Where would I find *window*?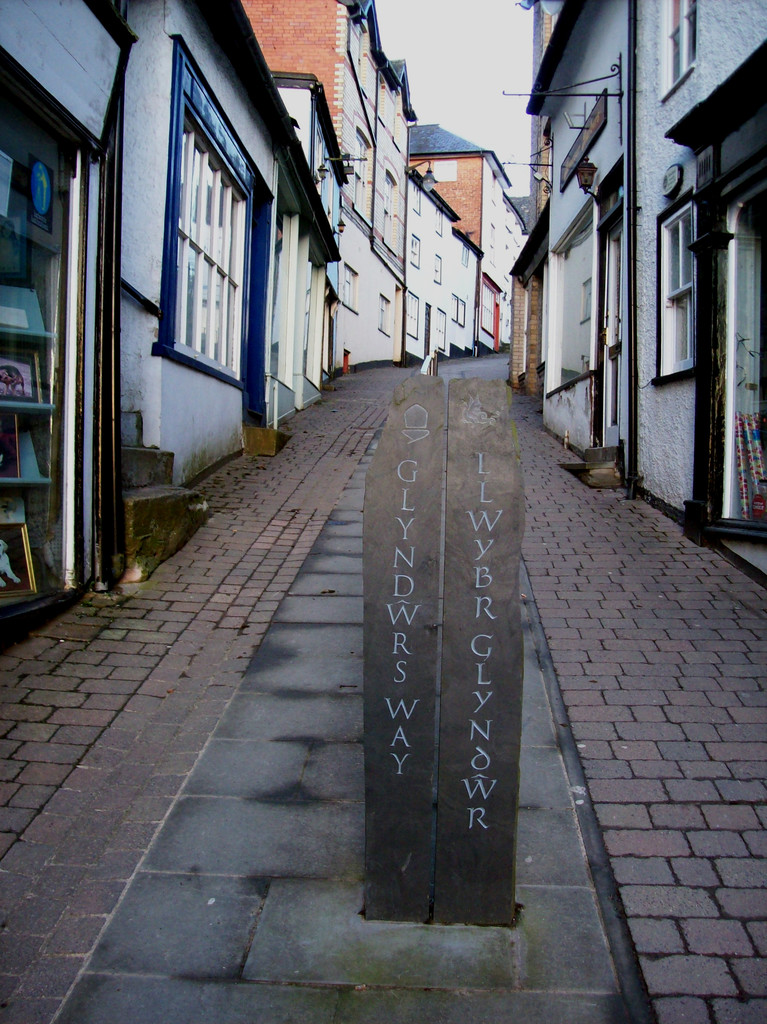
At BBox(538, 188, 601, 403).
